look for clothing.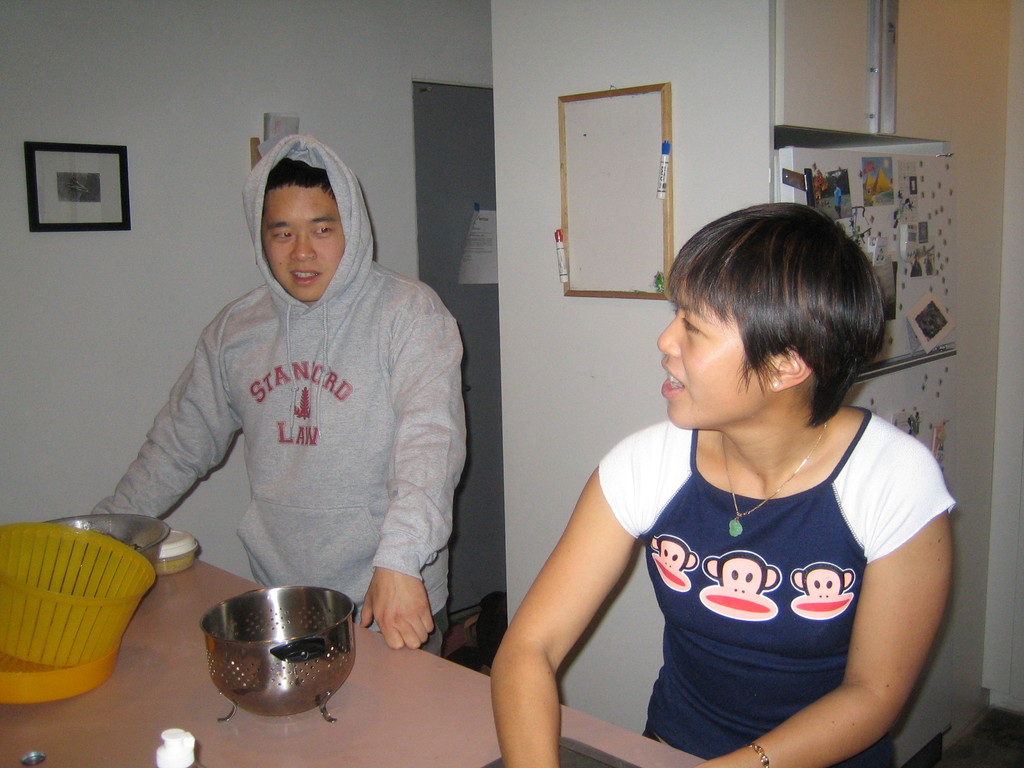
Found: x1=90, y1=135, x2=470, y2=657.
